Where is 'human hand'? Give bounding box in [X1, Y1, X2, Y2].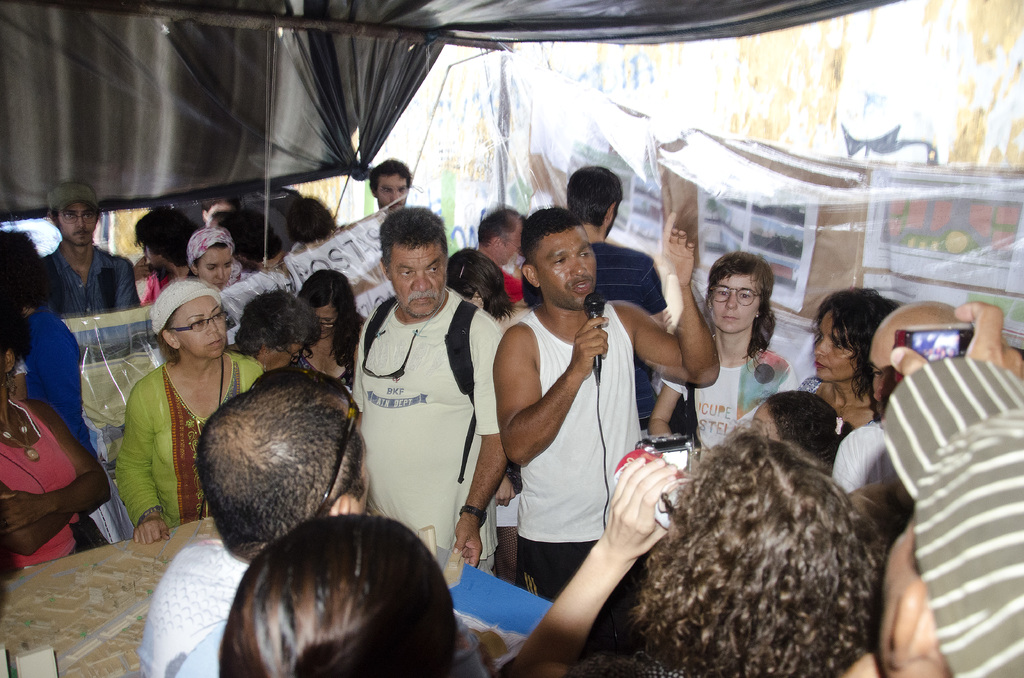
[885, 301, 1023, 378].
